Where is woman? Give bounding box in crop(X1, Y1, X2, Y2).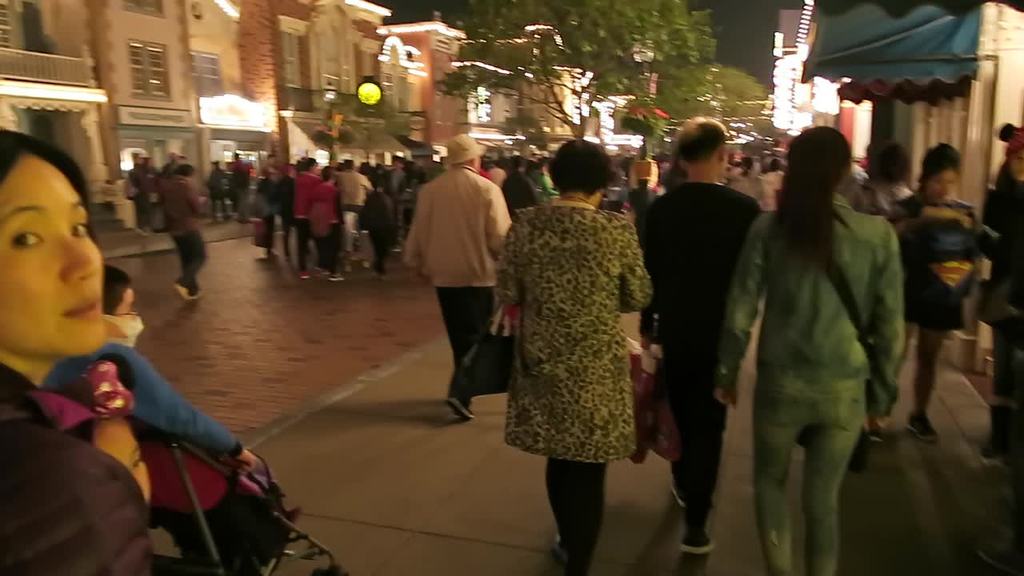
crop(496, 137, 651, 575).
